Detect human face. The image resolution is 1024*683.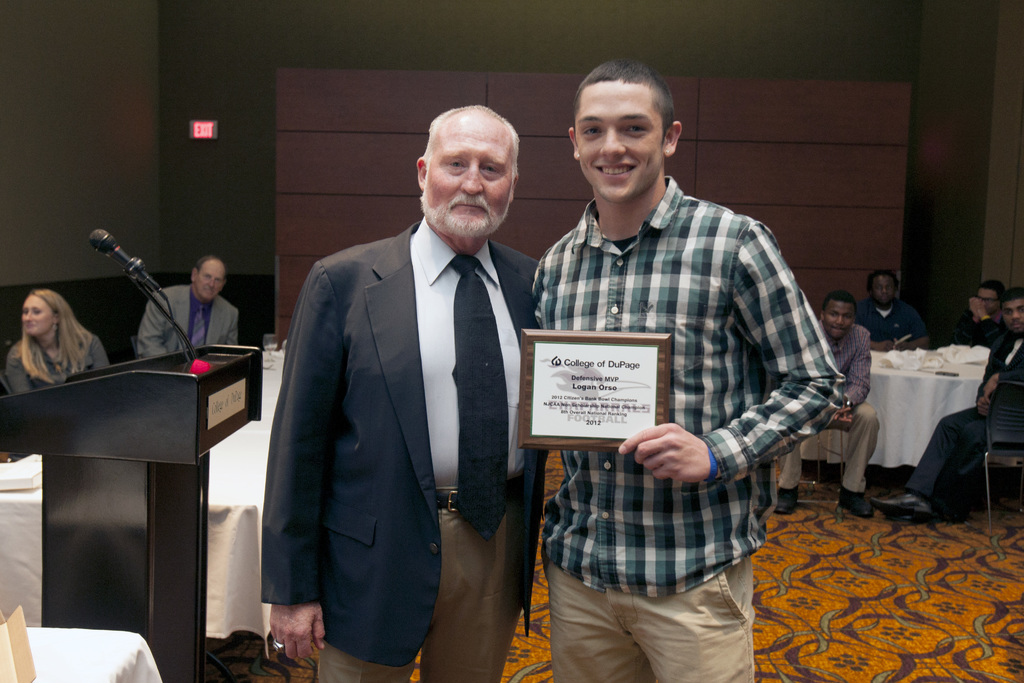
x1=576, y1=78, x2=669, y2=199.
